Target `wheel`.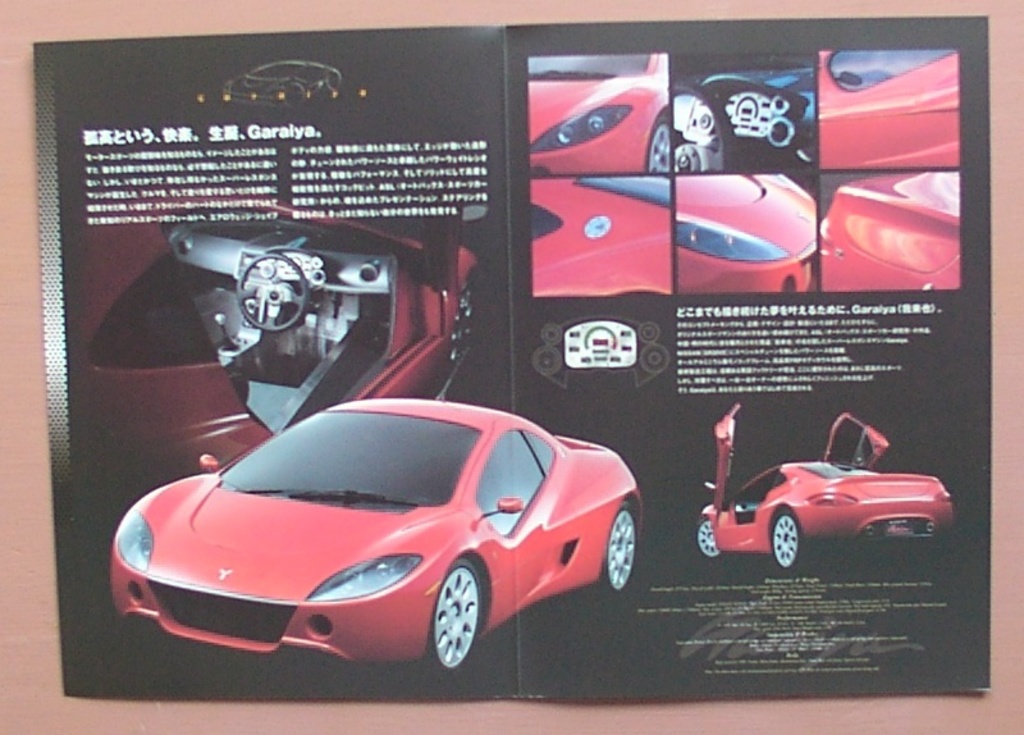
Target region: box=[767, 507, 808, 570].
